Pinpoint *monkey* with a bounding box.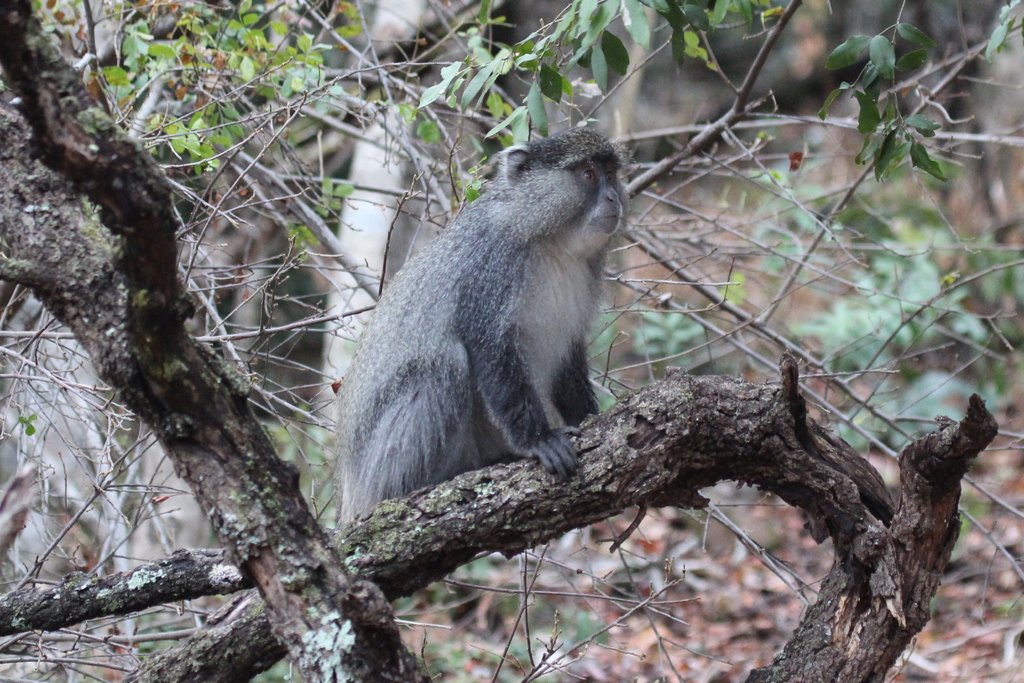
329/130/630/554.
